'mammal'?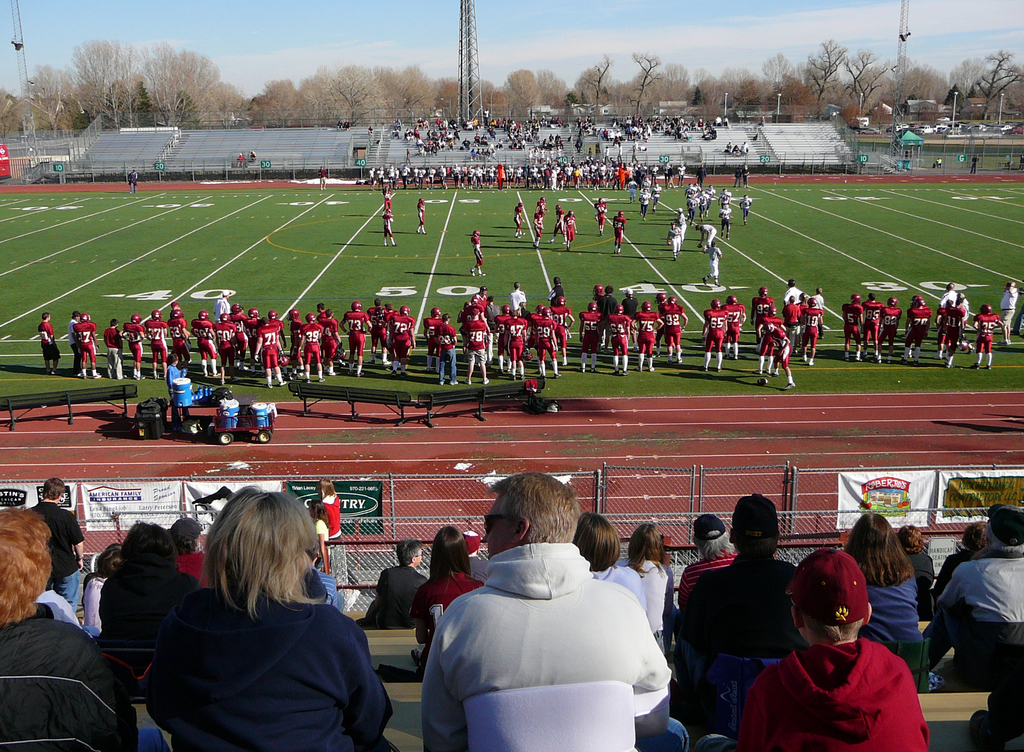
select_region(468, 227, 484, 275)
